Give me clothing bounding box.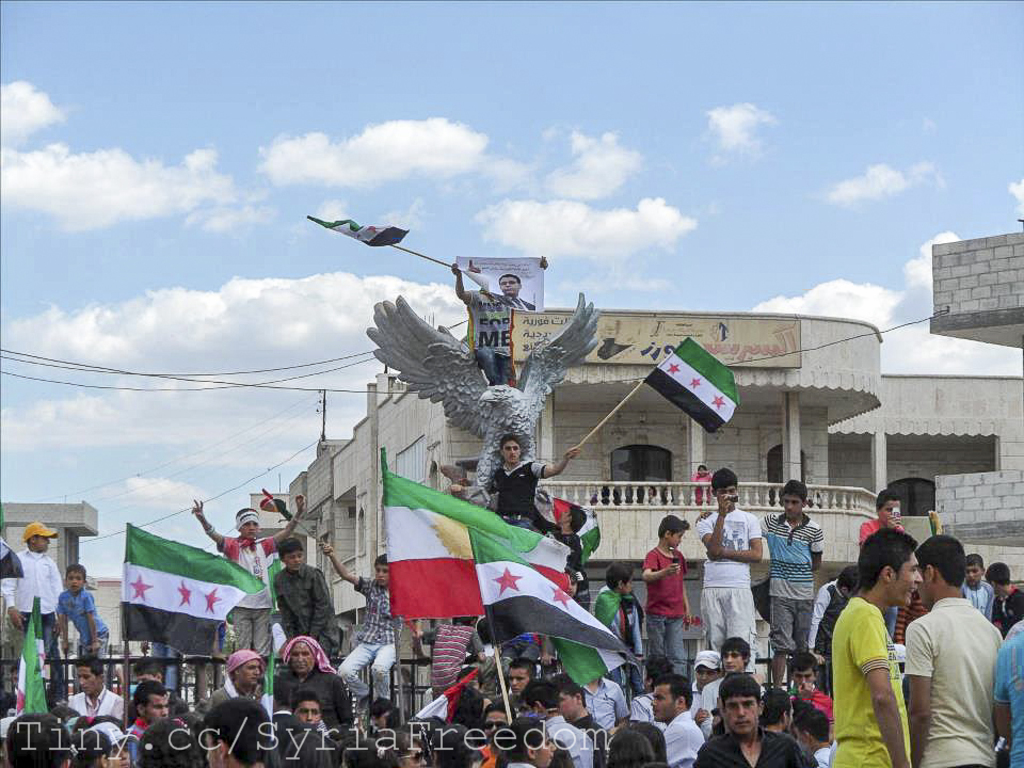
<box>466,289,511,385</box>.
